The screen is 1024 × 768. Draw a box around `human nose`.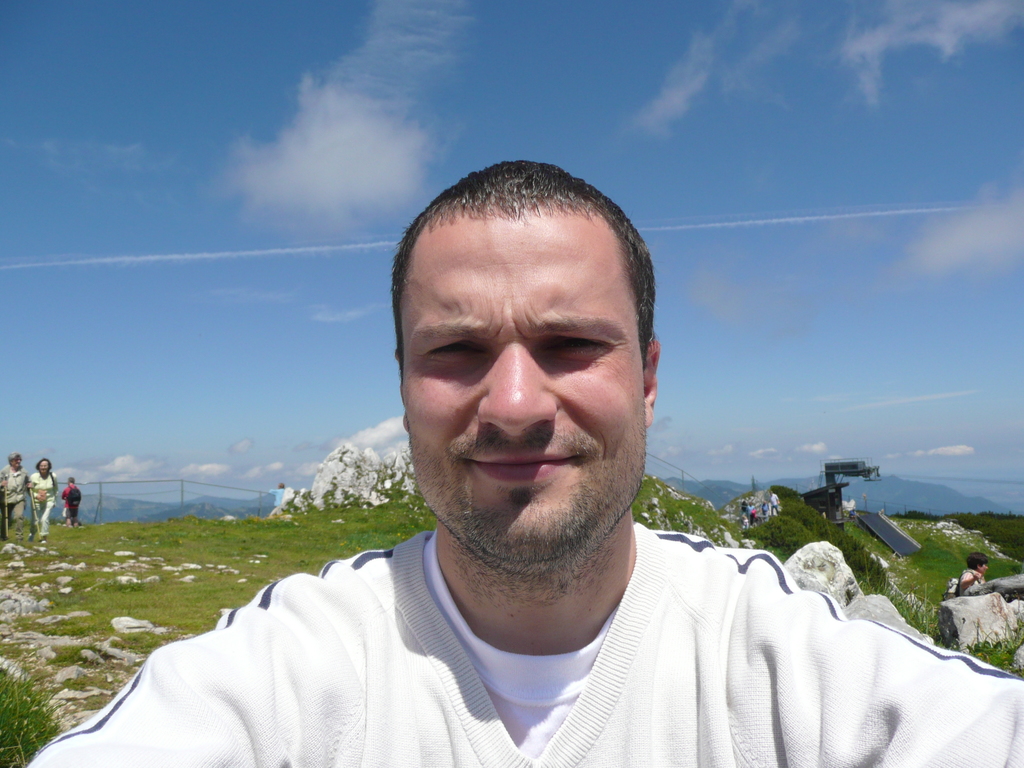
select_region(477, 346, 556, 436).
